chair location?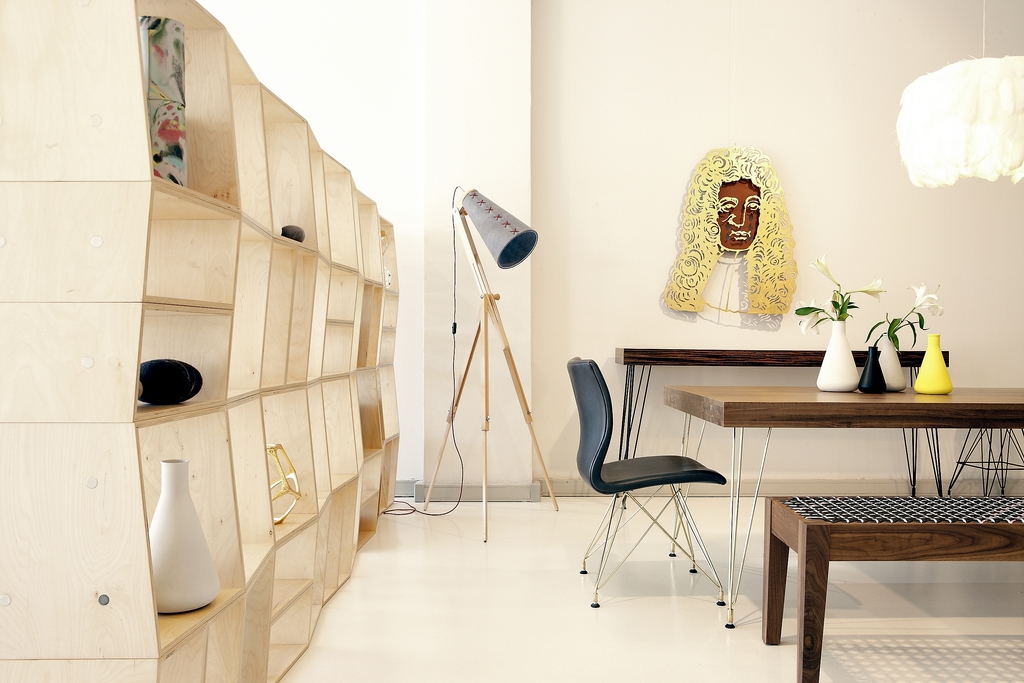
rect(570, 336, 726, 602)
